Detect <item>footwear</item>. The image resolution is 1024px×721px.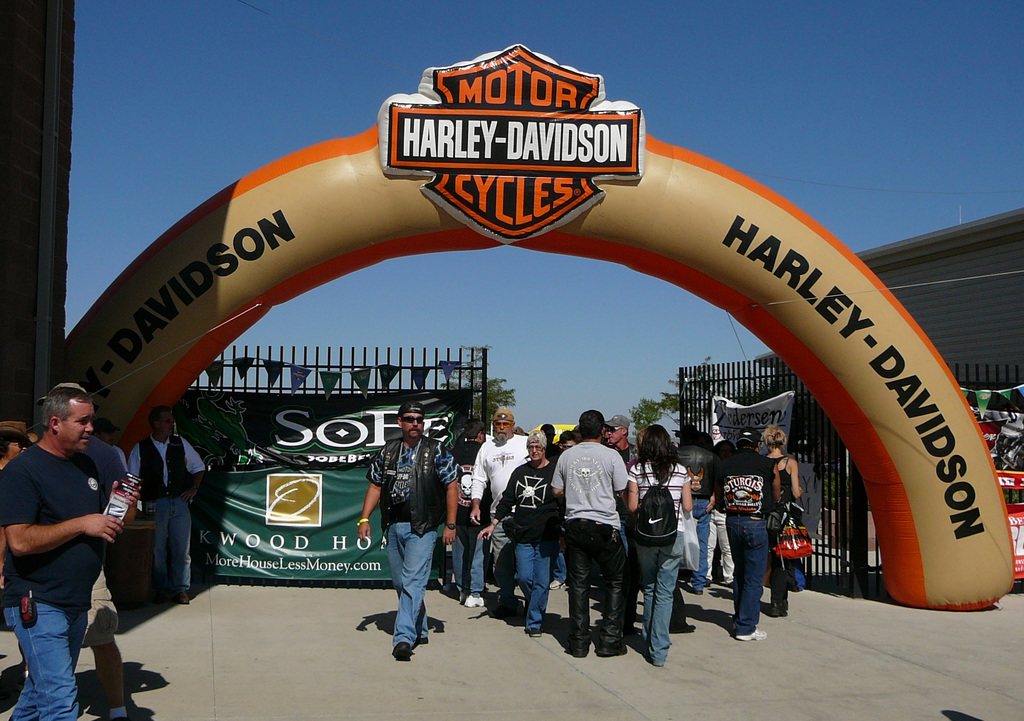
[642, 647, 663, 668].
